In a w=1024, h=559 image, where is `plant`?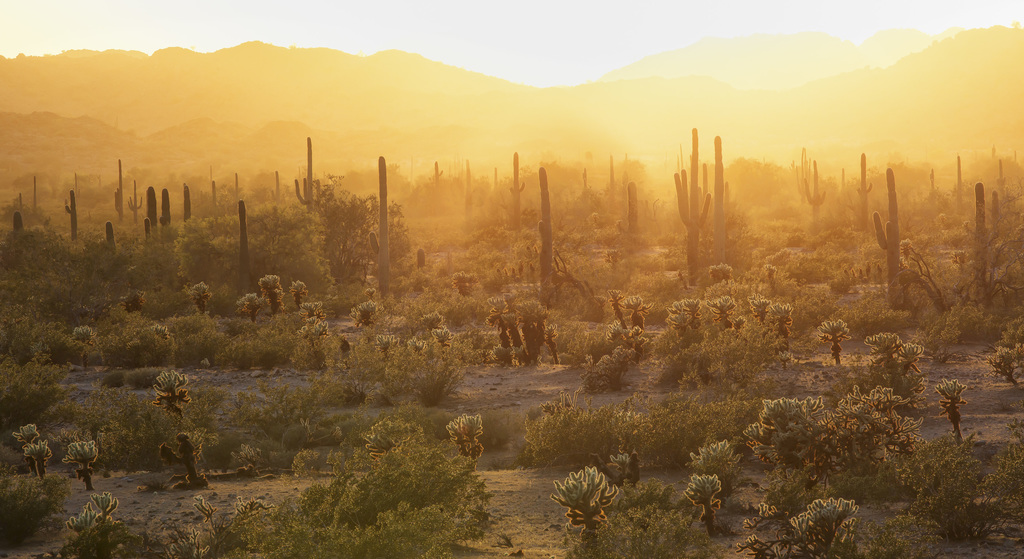
(63,438,99,497).
